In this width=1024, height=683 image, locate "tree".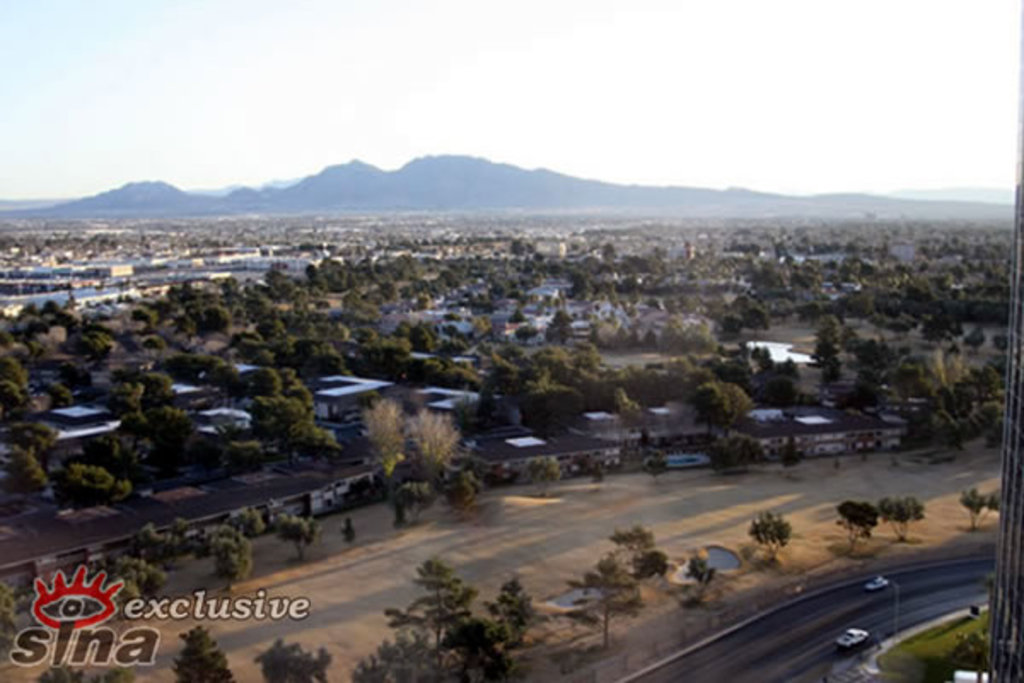
Bounding box: <region>0, 581, 15, 644</region>.
